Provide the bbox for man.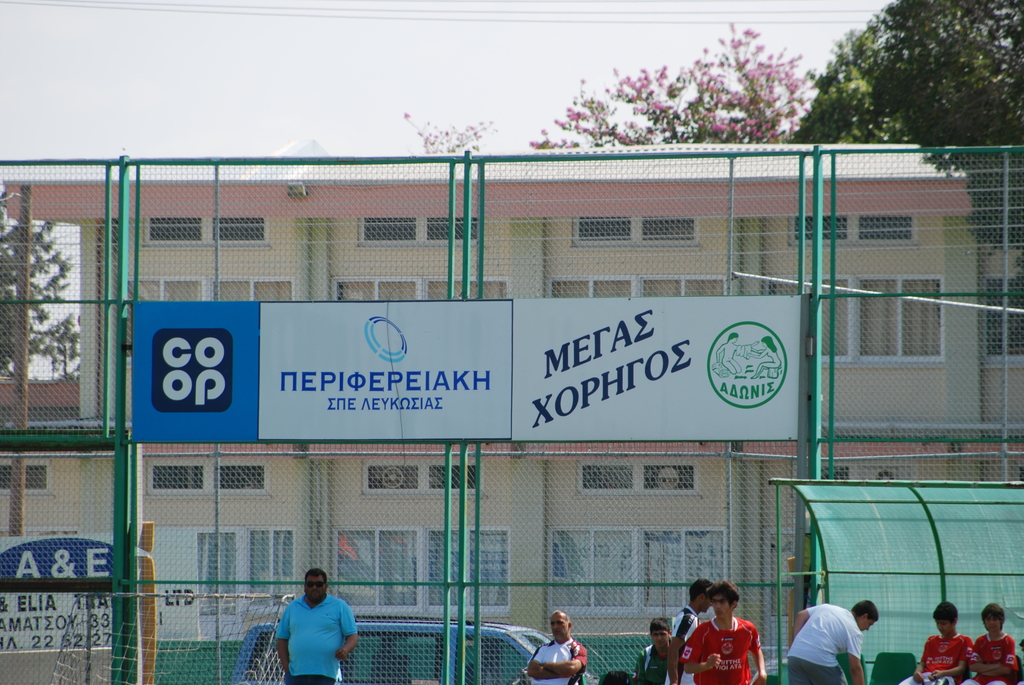
left=678, top=580, right=767, bottom=684.
